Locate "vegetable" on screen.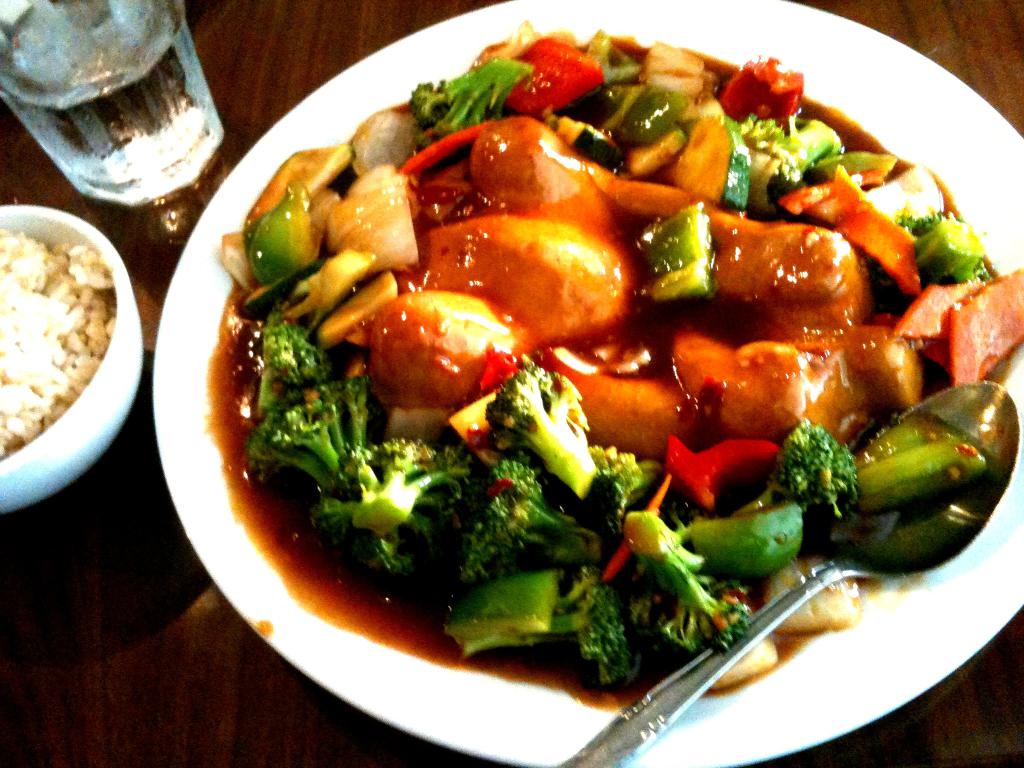
On screen at bbox=(248, 182, 317, 287).
